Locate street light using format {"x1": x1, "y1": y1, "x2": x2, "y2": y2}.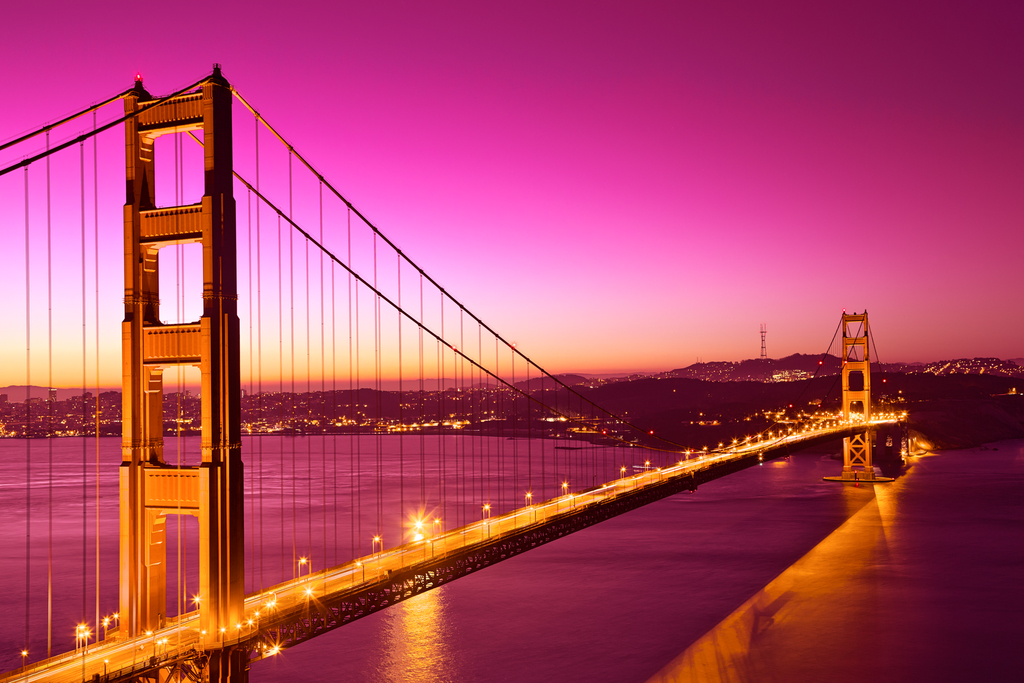
{"x1": 700, "y1": 453, "x2": 703, "y2": 466}.
